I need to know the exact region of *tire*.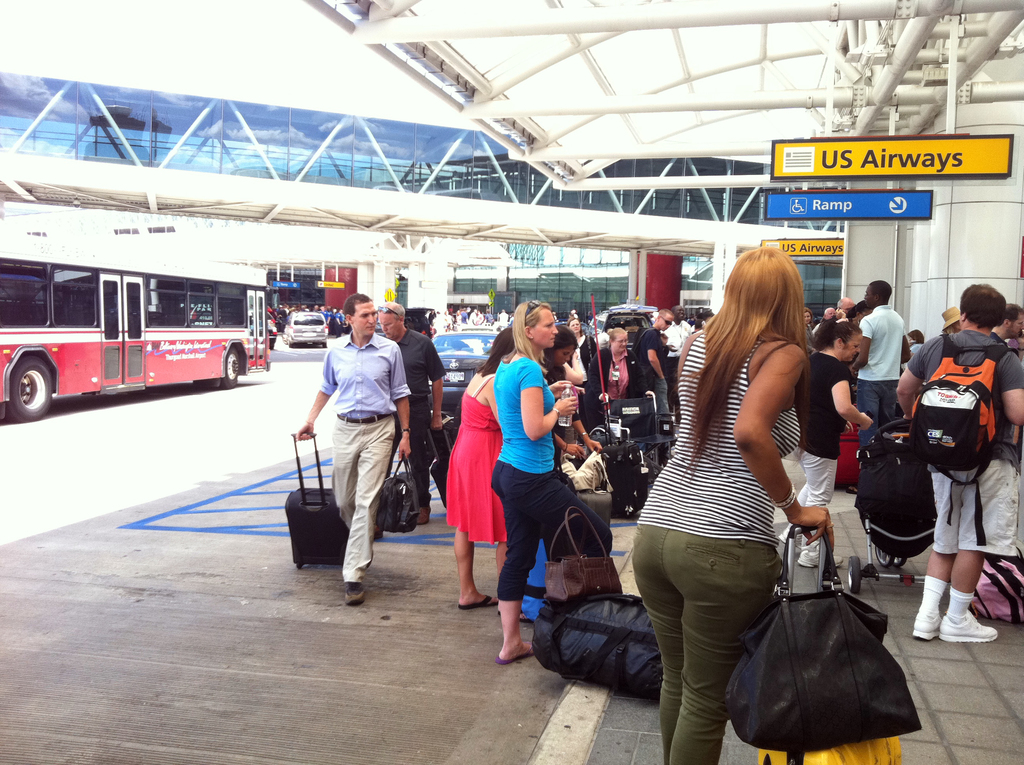
Region: [875, 546, 891, 566].
